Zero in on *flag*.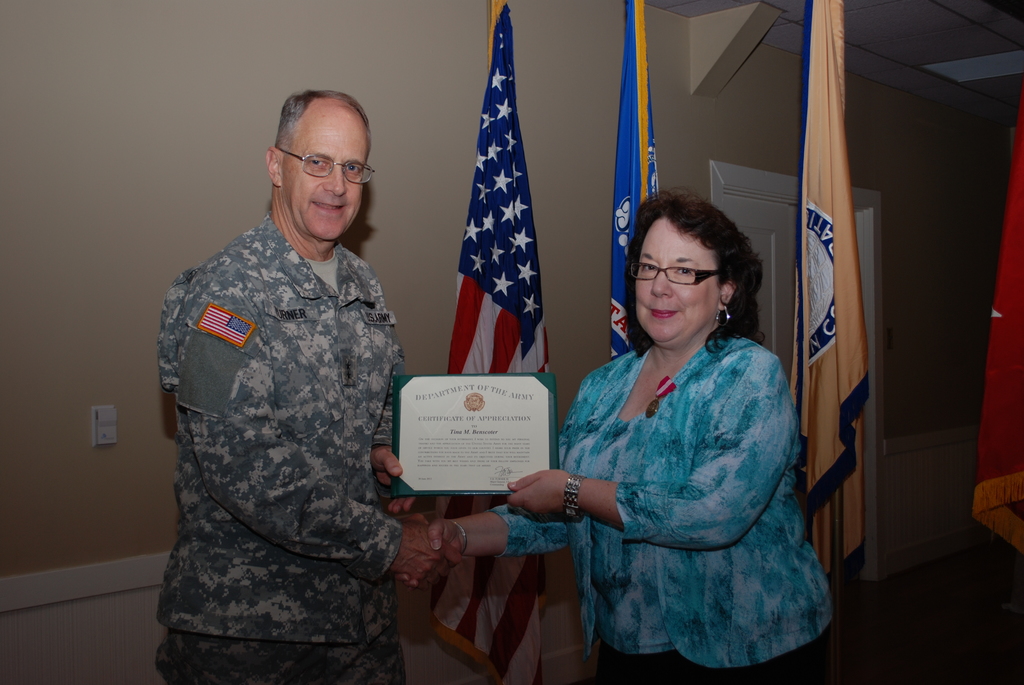
Zeroed in: box(607, 0, 662, 356).
